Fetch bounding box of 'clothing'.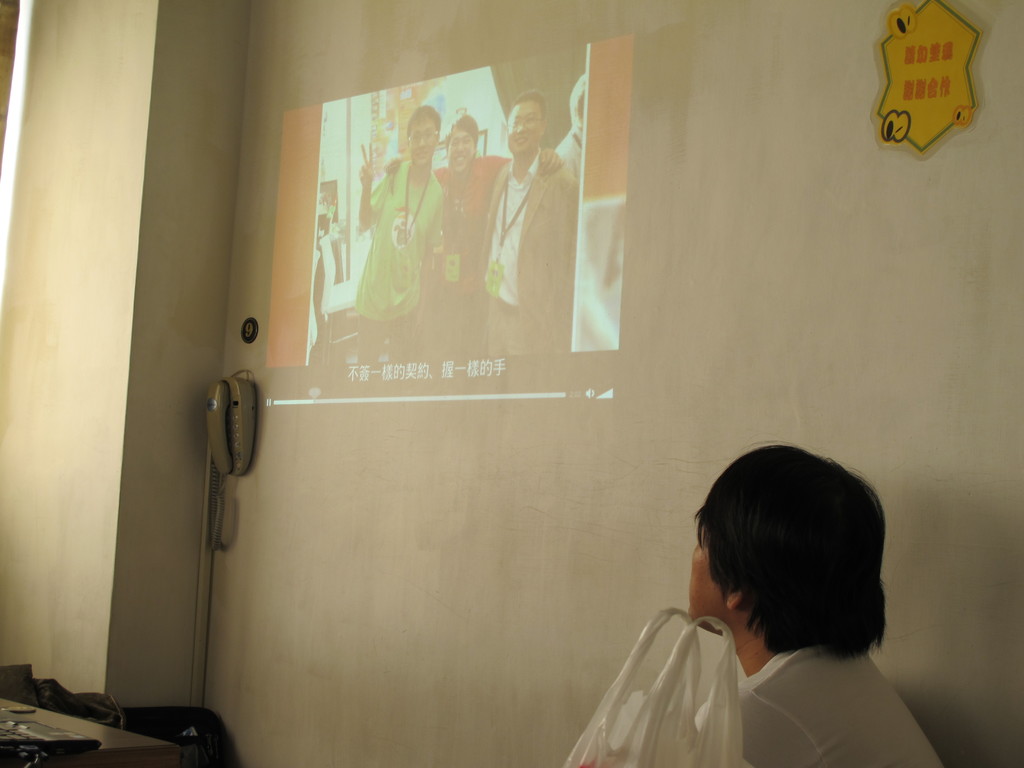
Bbox: 349, 150, 445, 369.
